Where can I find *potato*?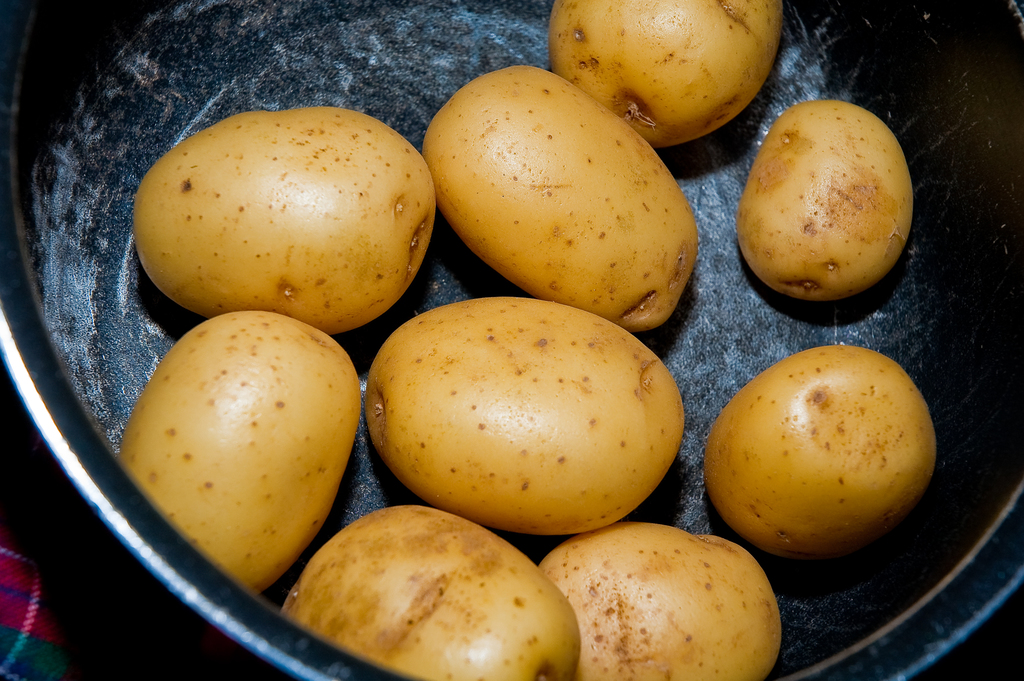
You can find it at {"x1": 279, "y1": 506, "x2": 580, "y2": 680}.
